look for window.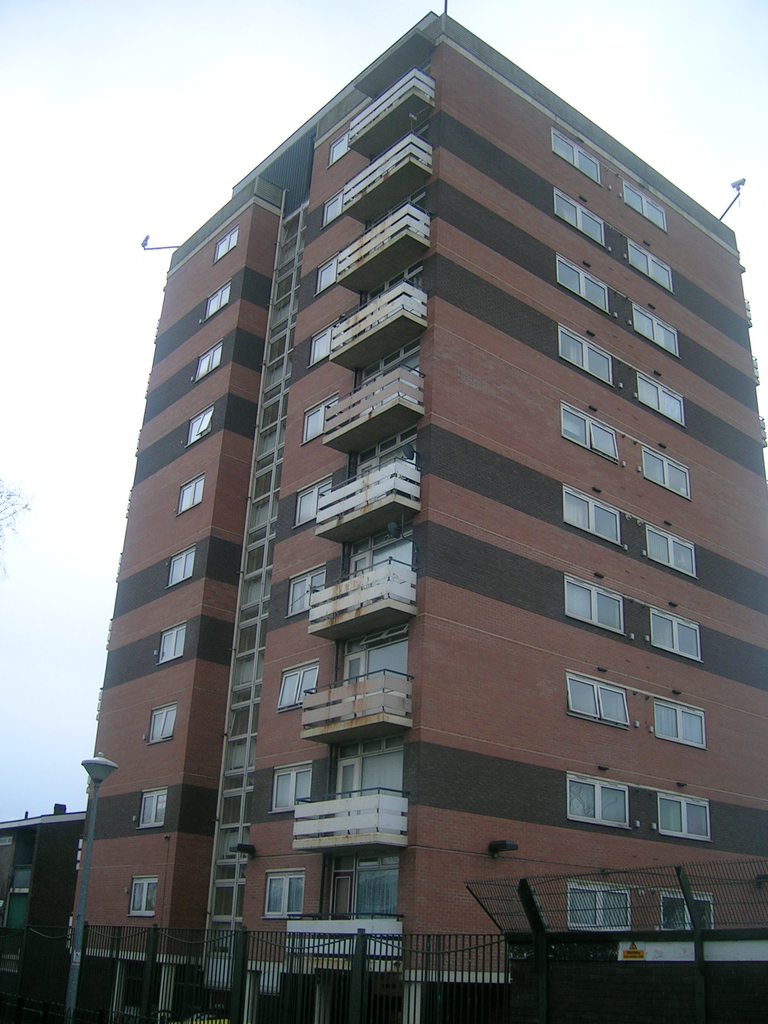
Found: {"left": 560, "top": 774, "right": 632, "bottom": 827}.
